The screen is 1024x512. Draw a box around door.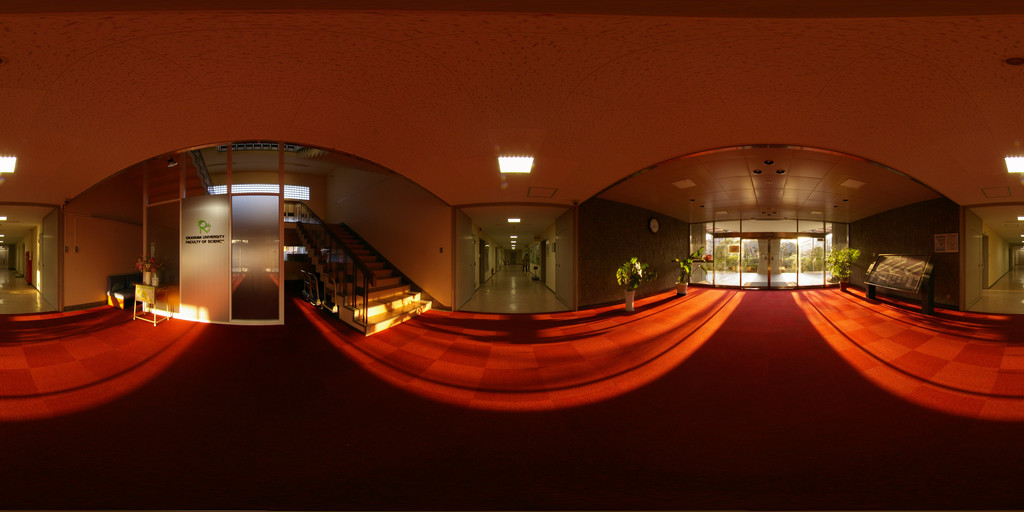
741/239/769/289.
